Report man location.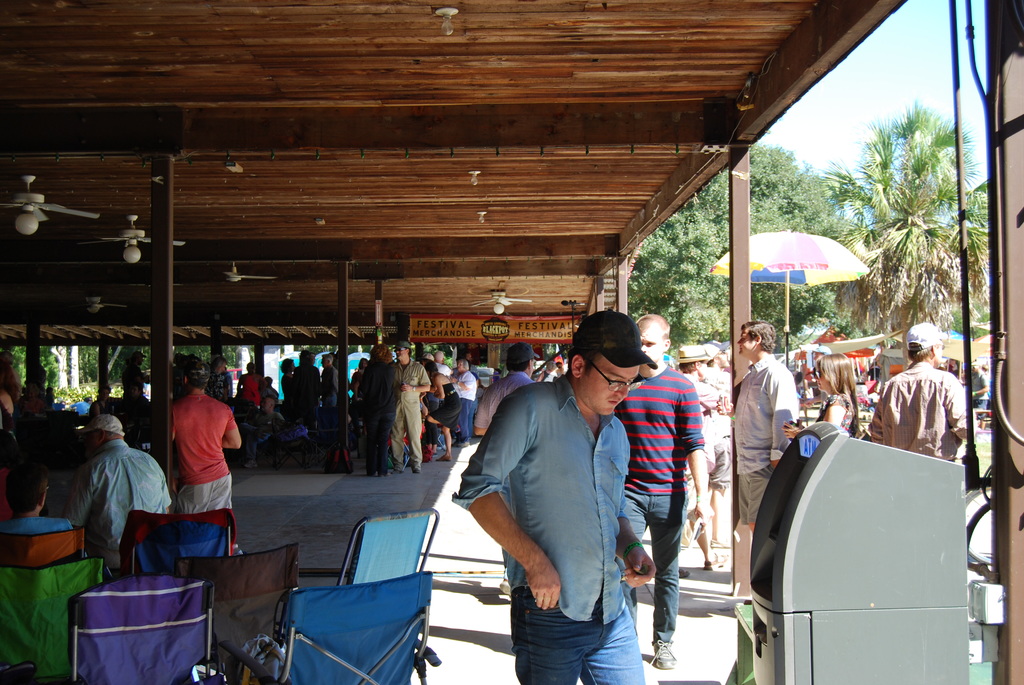
Report: region(871, 324, 965, 463).
